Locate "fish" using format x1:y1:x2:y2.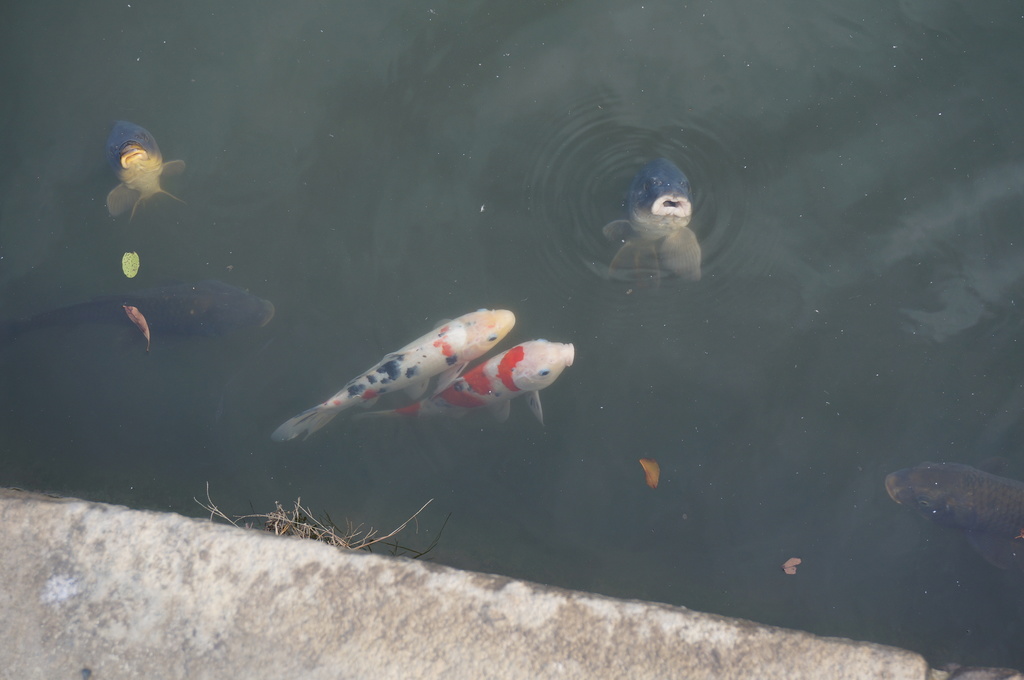
368:338:574:428.
